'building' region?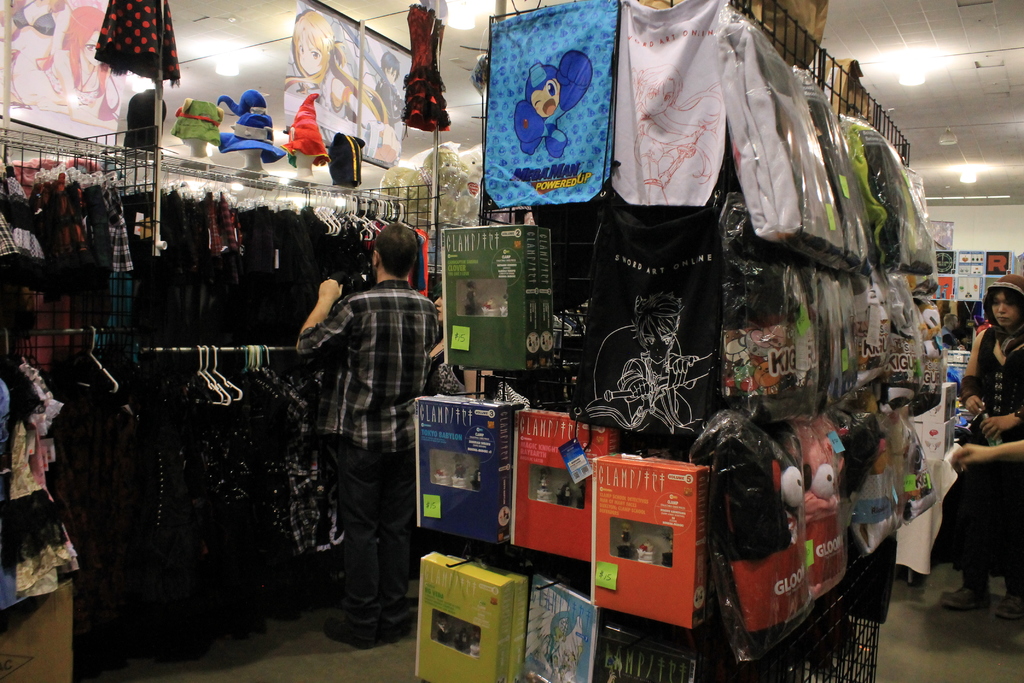
[x1=0, y1=0, x2=1023, y2=682]
